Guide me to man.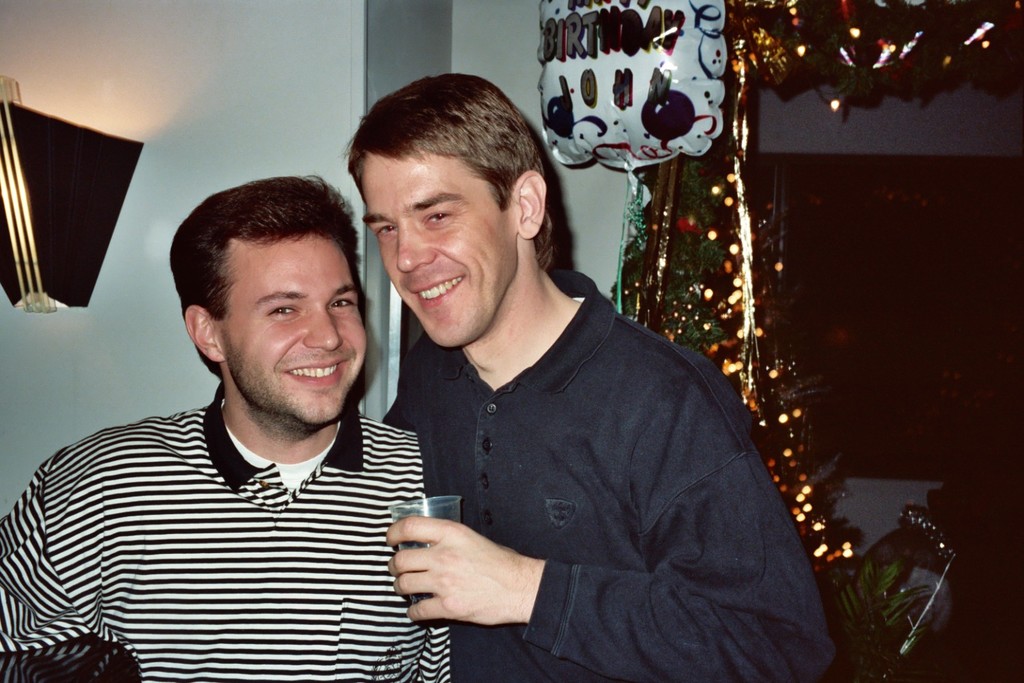
Guidance: [x1=0, y1=176, x2=453, y2=682].
